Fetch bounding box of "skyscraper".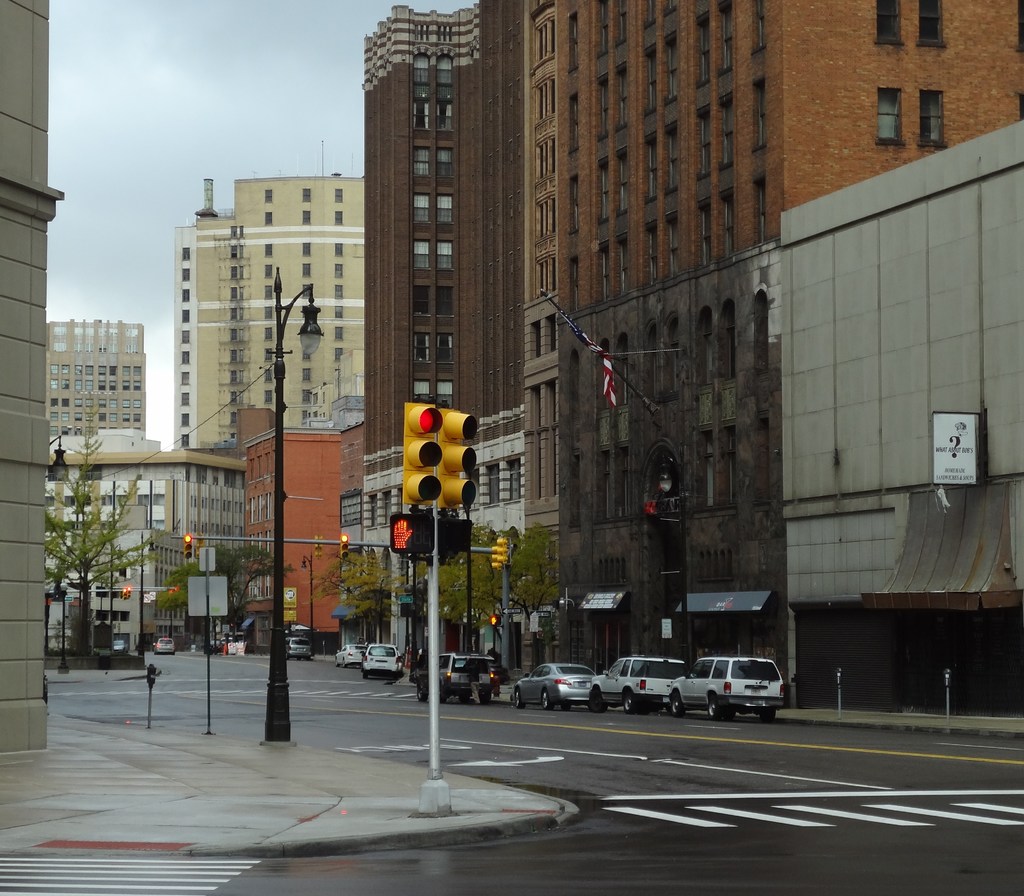
Bbox: select_region(171, 141, 366, 451).
